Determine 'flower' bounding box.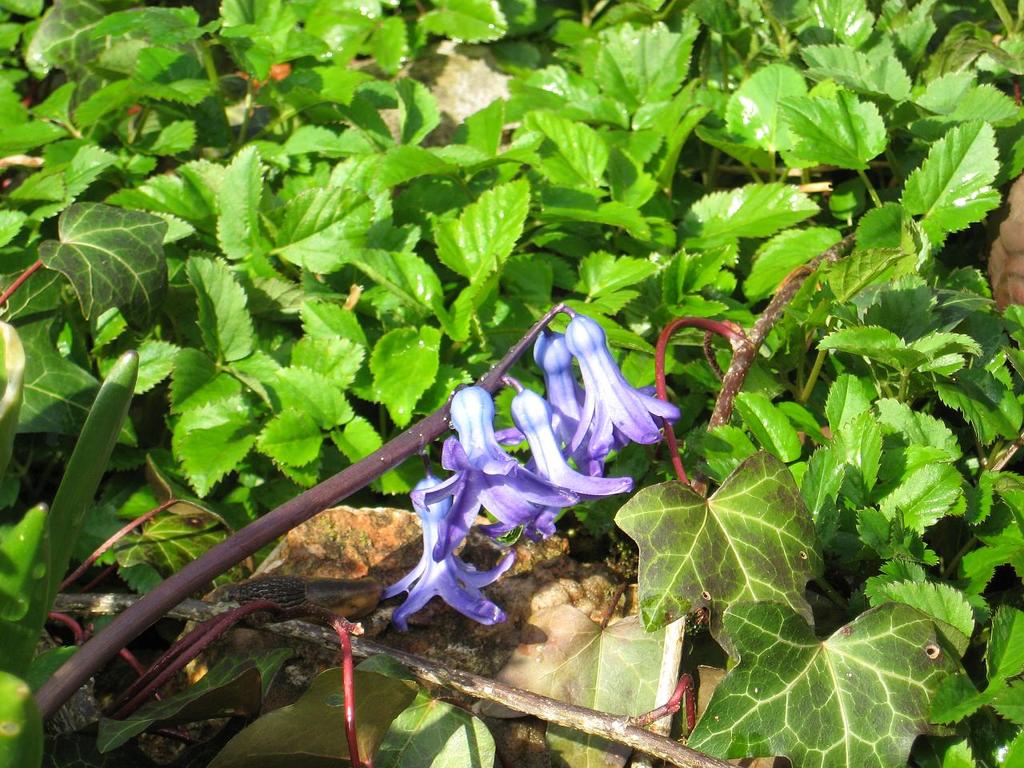
Determined: [526, 333, 596, 475].
